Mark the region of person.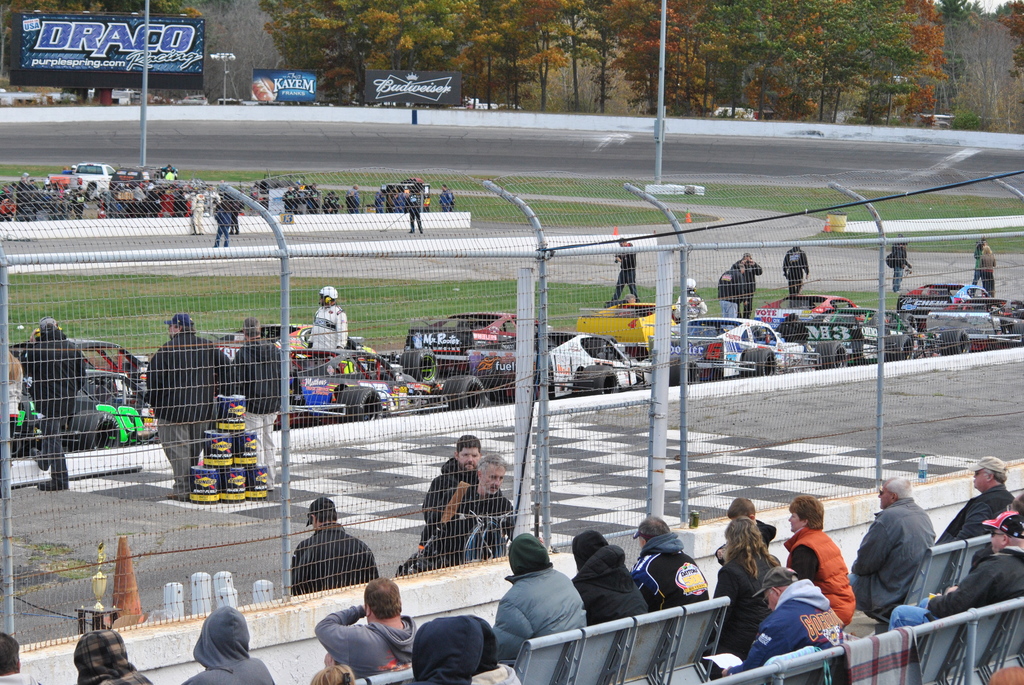
Region: (608,237,643,307).
